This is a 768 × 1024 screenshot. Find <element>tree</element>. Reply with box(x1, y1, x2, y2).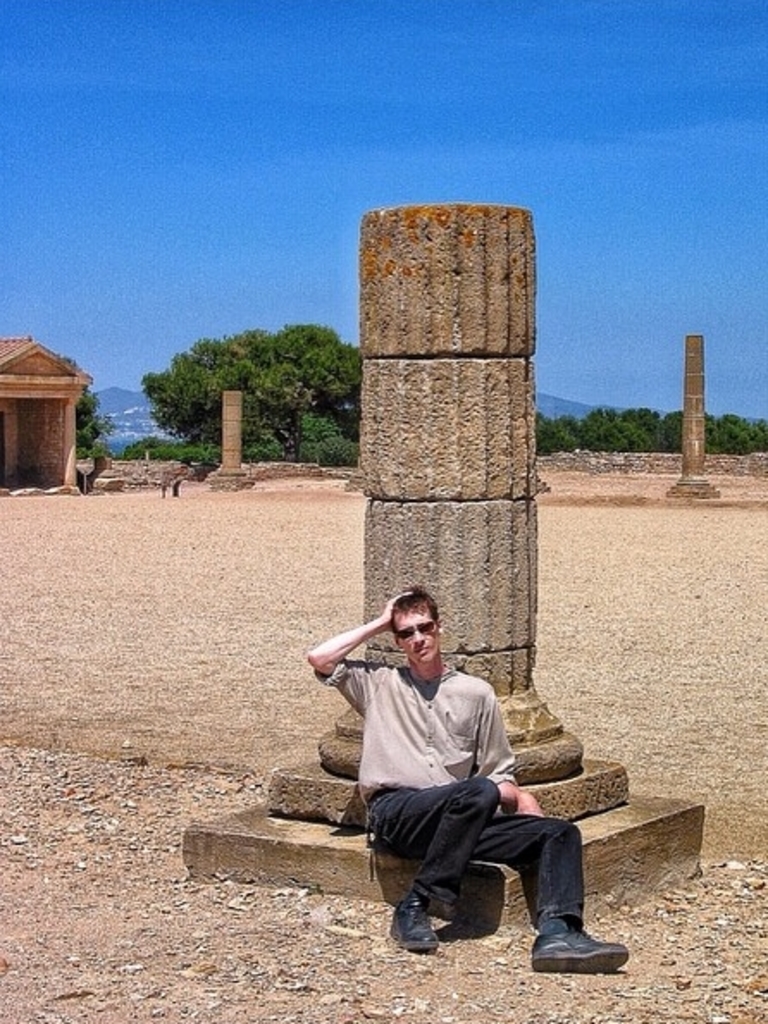
box(148, 324, 363, 454).
